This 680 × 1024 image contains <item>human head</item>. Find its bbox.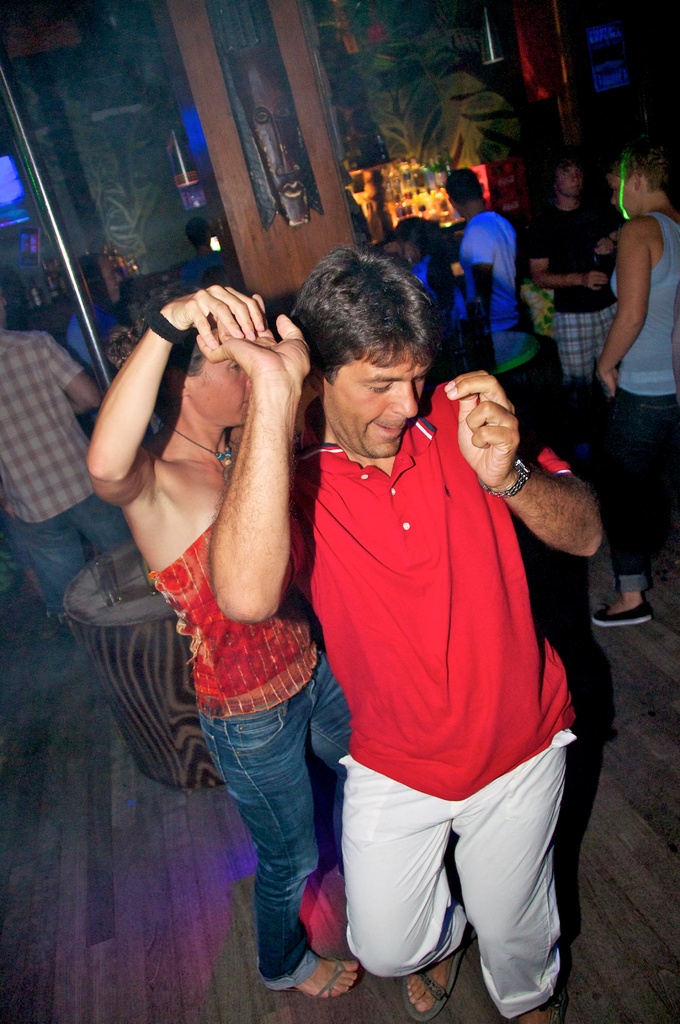
bbox=(81, 253, 121, 305).
